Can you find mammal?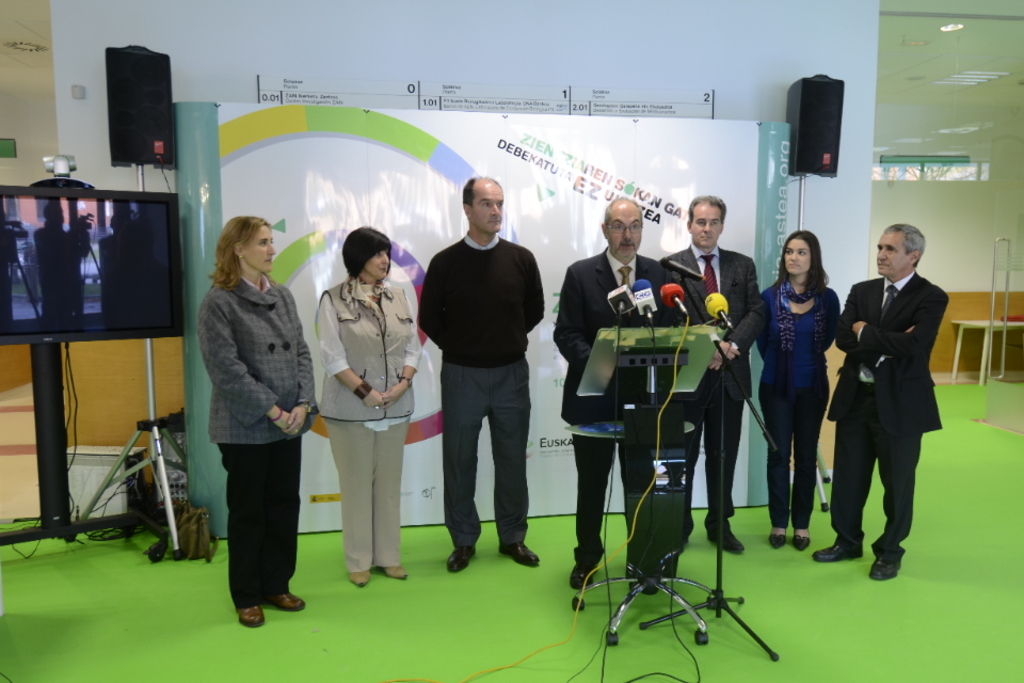
Yes, bounding box: pyautogui.locateOnScreen(171, 178, 315, 600).
